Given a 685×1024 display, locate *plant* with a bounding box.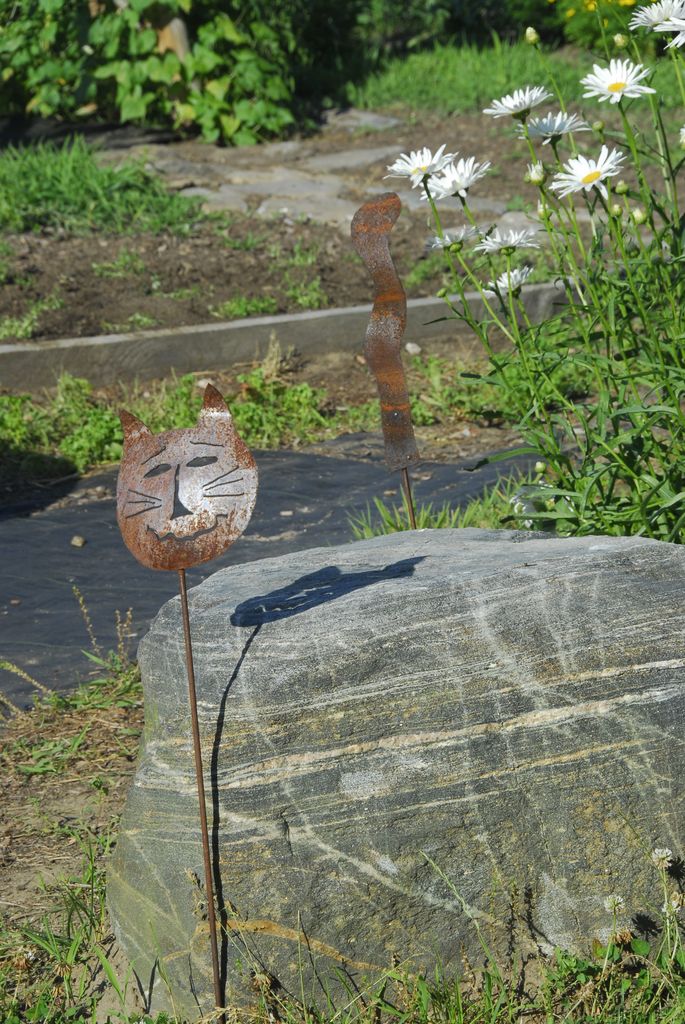
Located: crop(0, 281, 77, 344).
